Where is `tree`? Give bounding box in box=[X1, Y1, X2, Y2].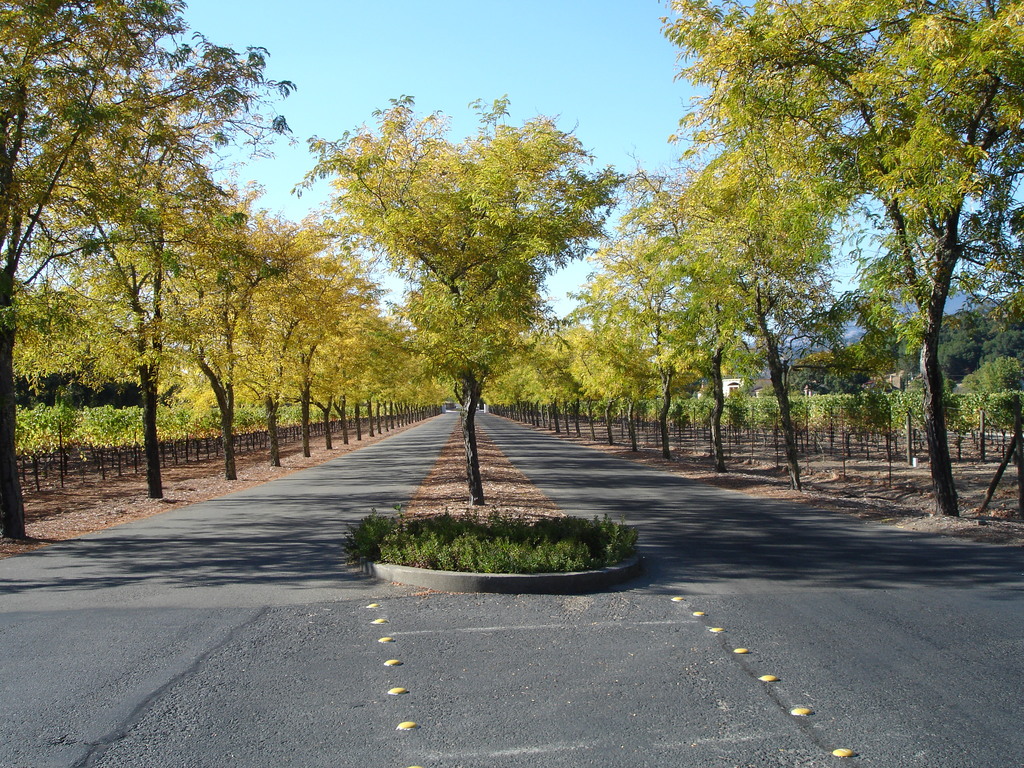
box=[512, 322, 588, 420].
